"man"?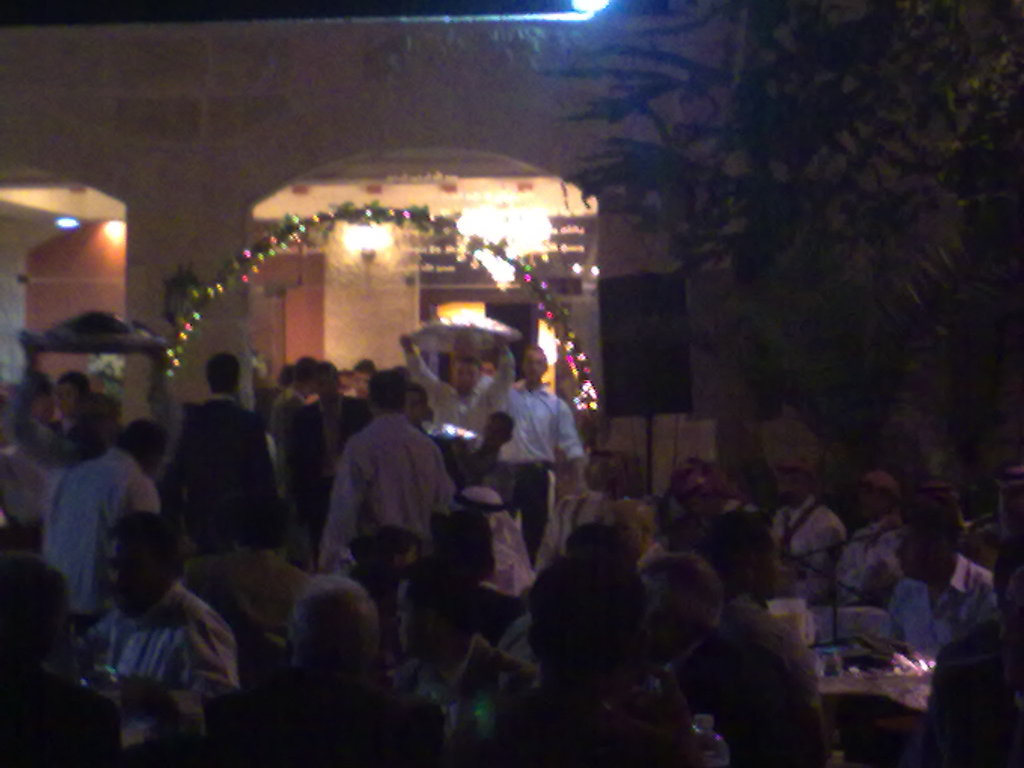
bbox=[639, 556, 809, 765]
